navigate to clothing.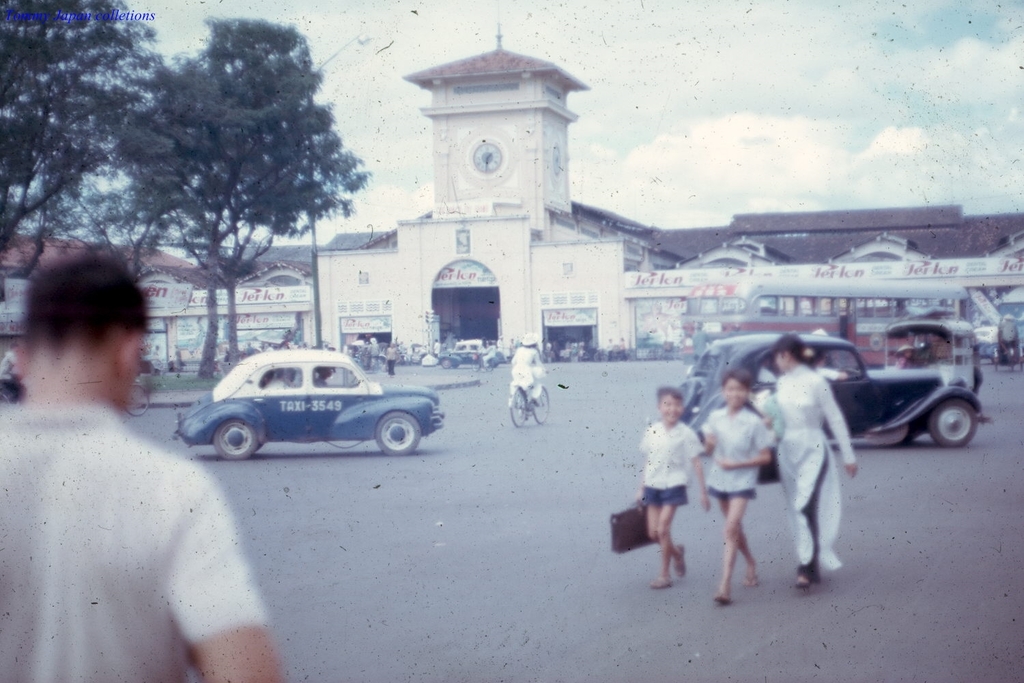
Navigation target: crop(696, 400, 773, 501).
